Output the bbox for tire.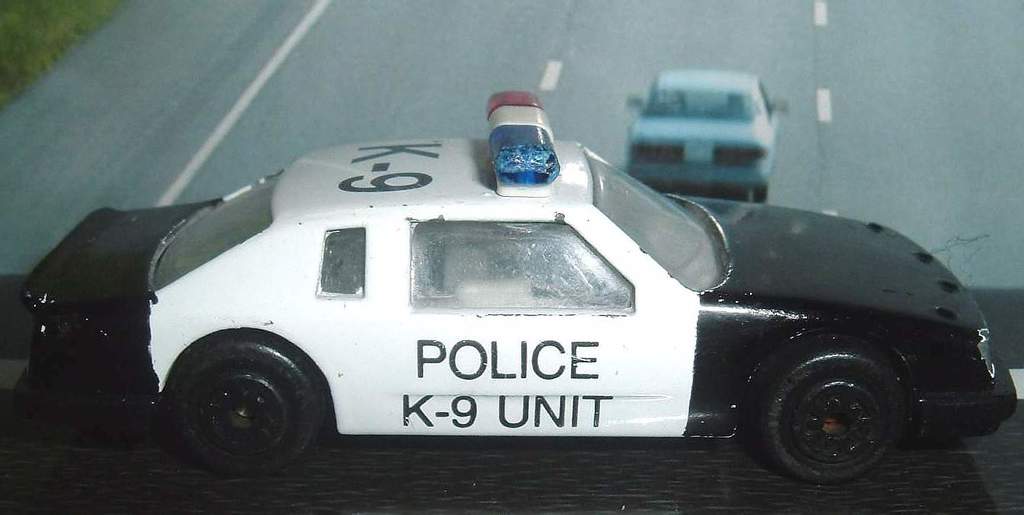
175:333:328:473.
